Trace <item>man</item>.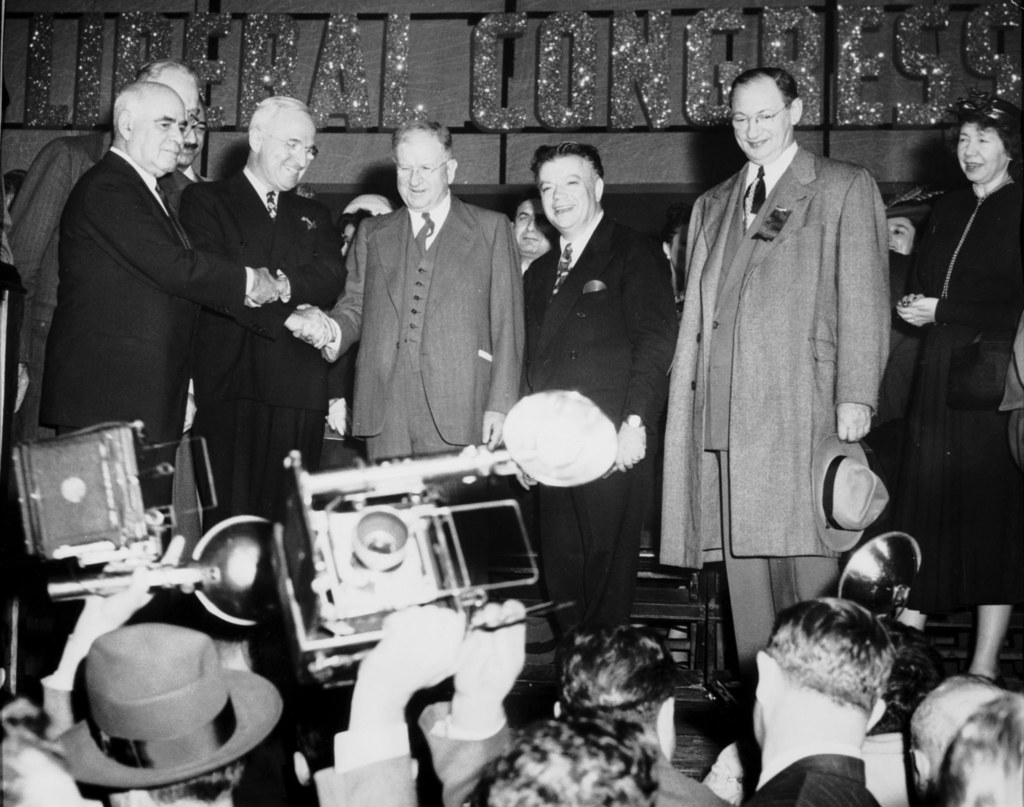
Traced to detection(6, 56, 199, 436).
